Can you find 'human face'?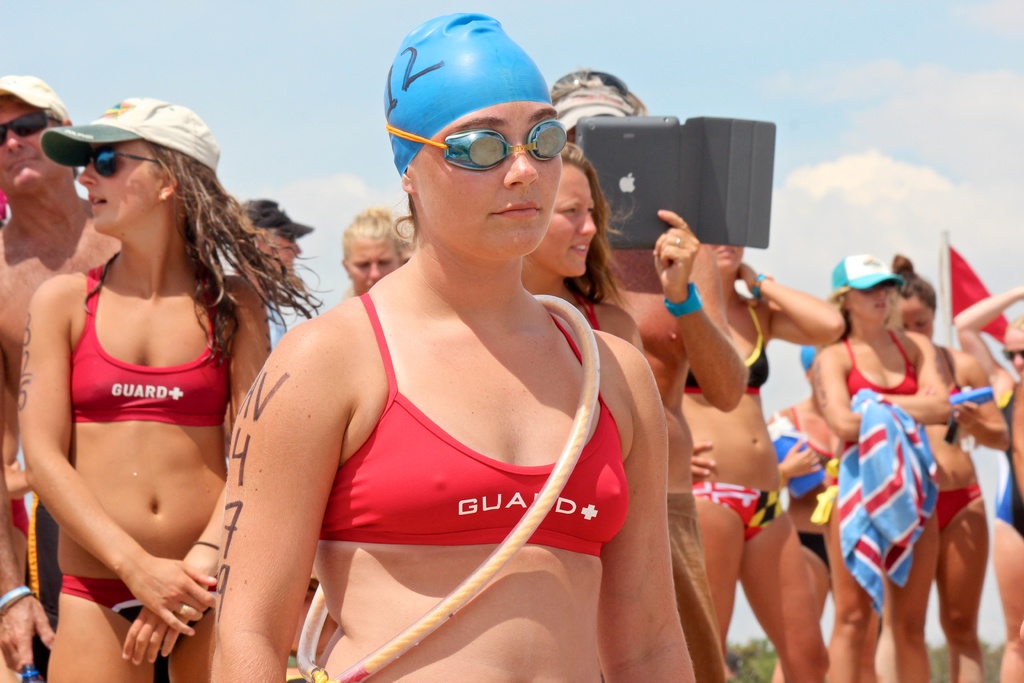
Yes, bounding box: bbox(531, 163, 596, 277).
